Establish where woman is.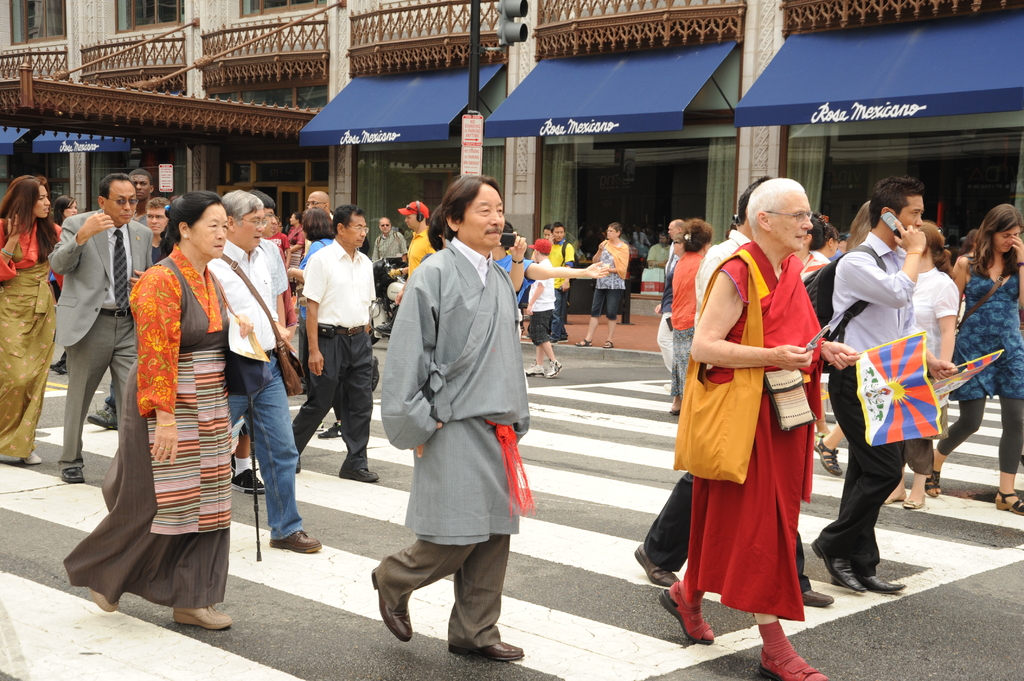
Established at 285 209 340 402.
